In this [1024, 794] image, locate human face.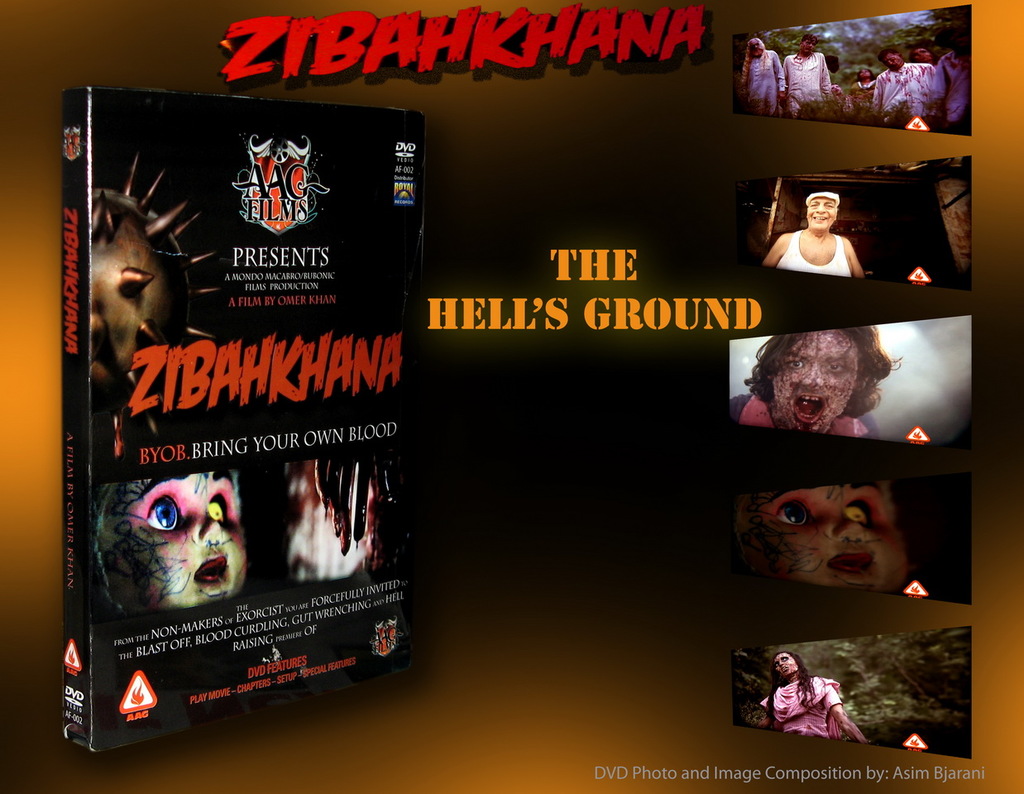
Bounding box: <box>886,51,903,69</box>.
